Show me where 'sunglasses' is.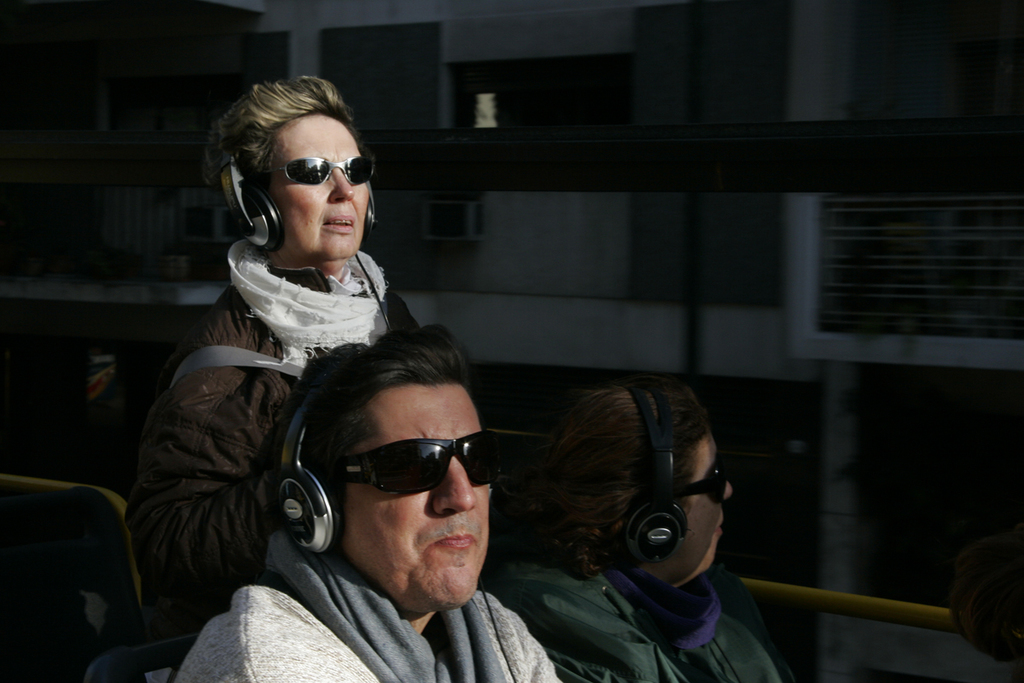
'sunglasses' is at bbox=[323, 430, 499, 495].
